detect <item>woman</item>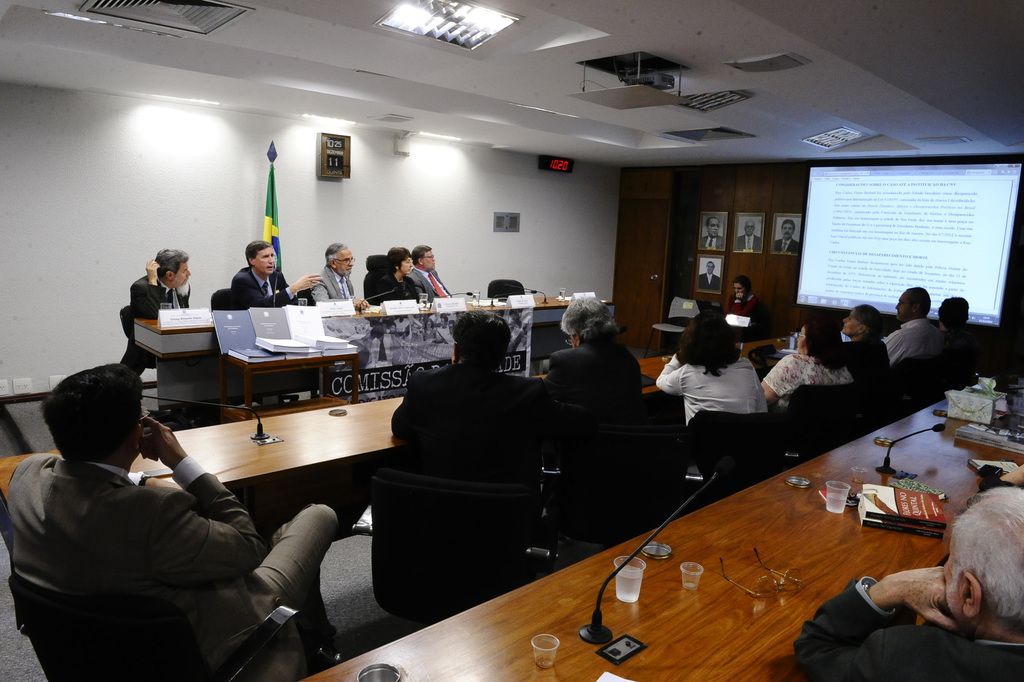
[377, 246, 419, 303]
